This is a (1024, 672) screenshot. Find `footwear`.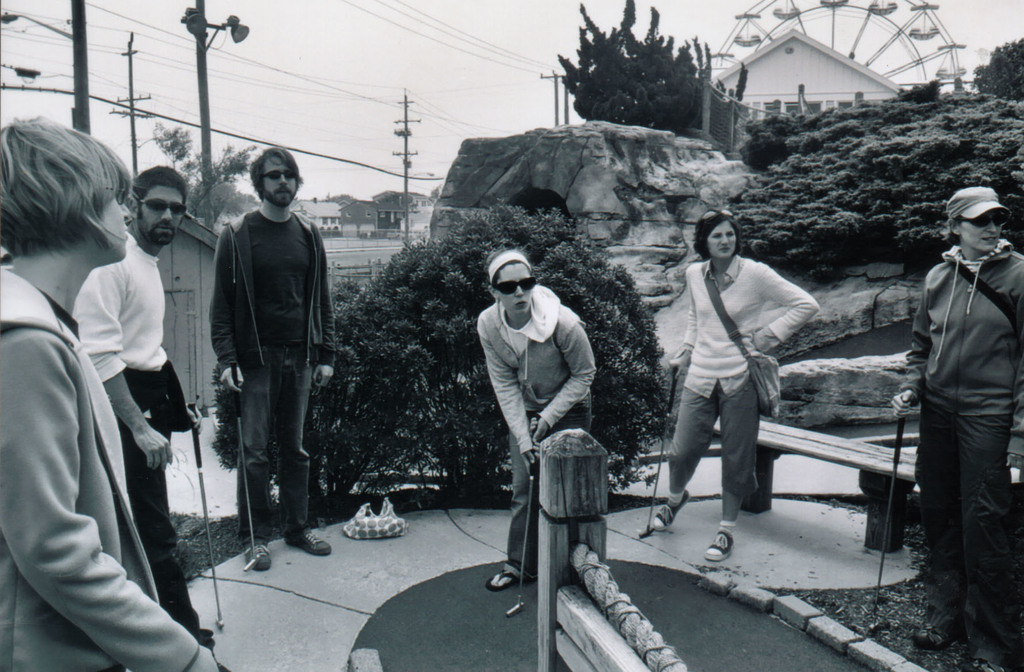
Bounding box: pyautogui.locateOnScreen(973, 659, 1005, 671).
